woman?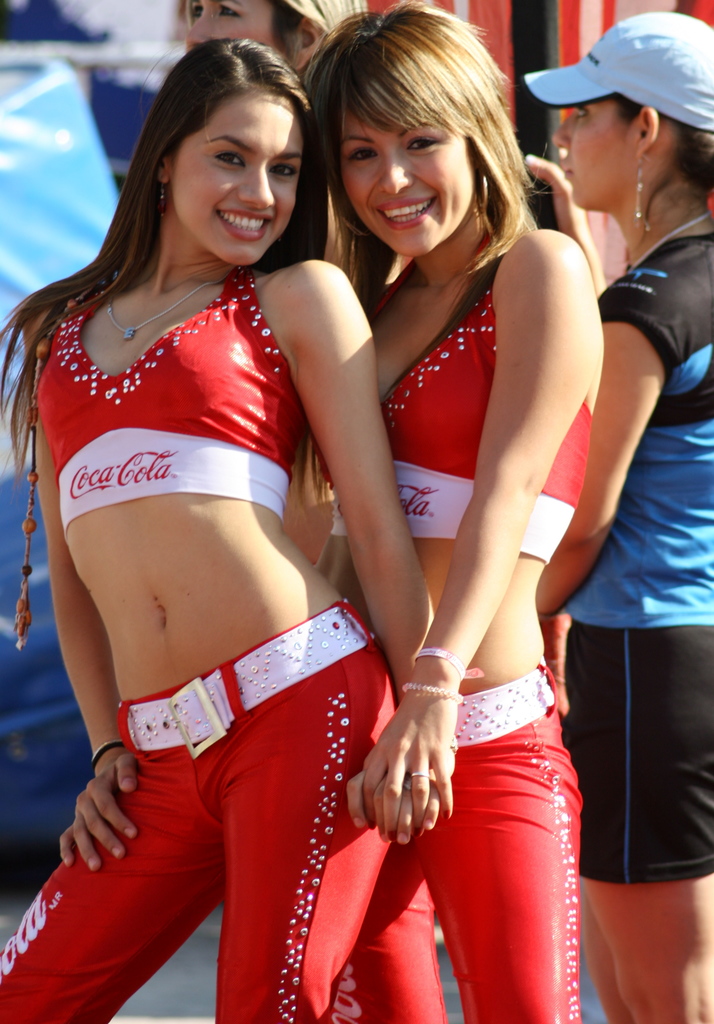
crop(0, 34, 437, 1023)
